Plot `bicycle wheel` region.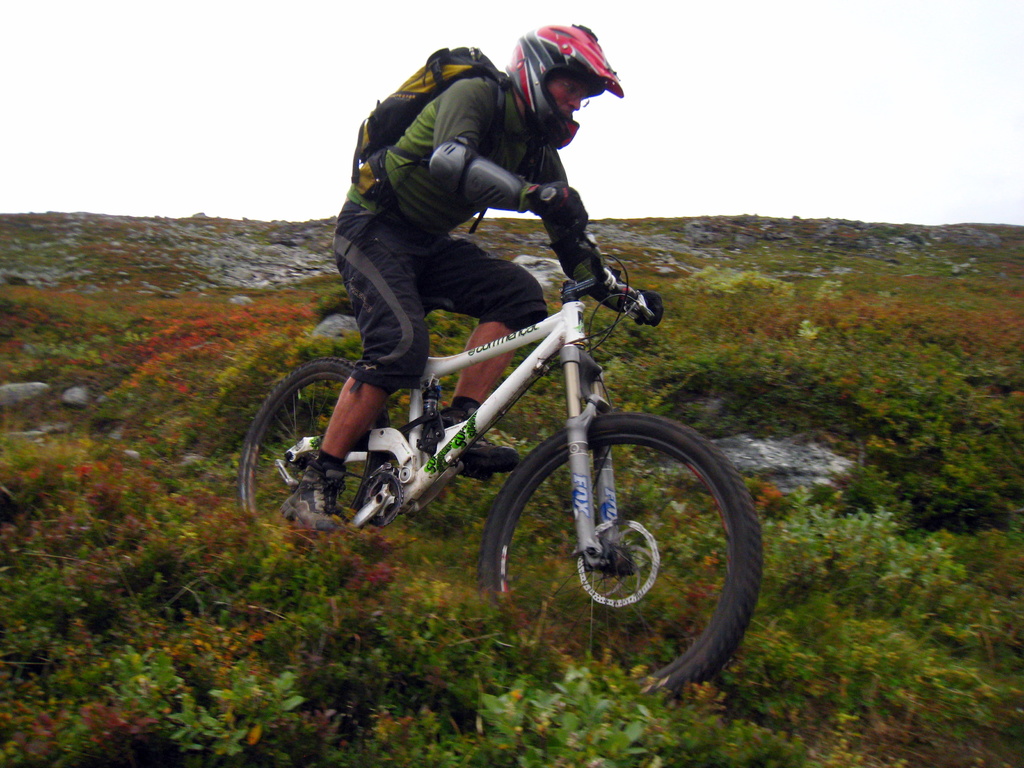
Plotted at BBox(236, 347, 390, 552).
